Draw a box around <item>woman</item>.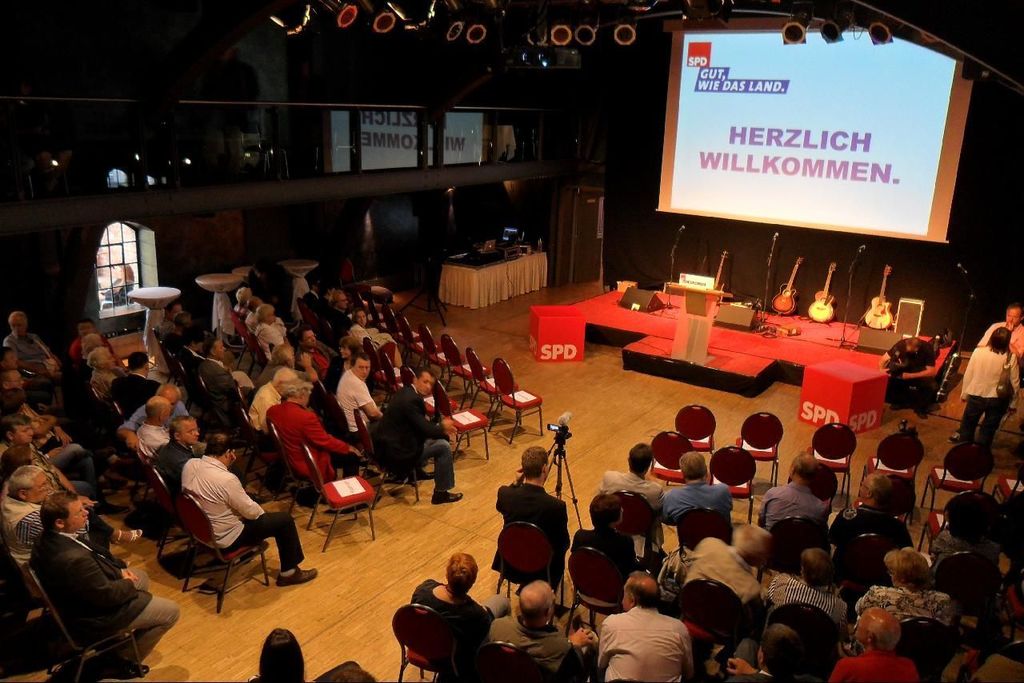
left=234, top=286, right=252, bottom=316.
